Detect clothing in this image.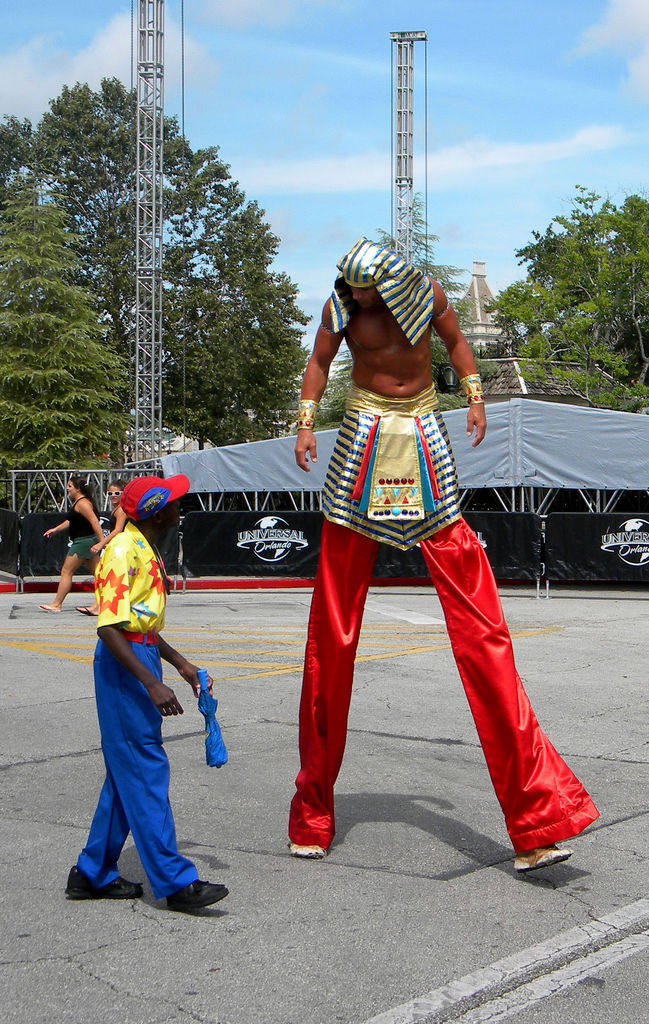
Detection: {"x1": 67, "y1": 521, "x2": 196, "y2": 913}.
